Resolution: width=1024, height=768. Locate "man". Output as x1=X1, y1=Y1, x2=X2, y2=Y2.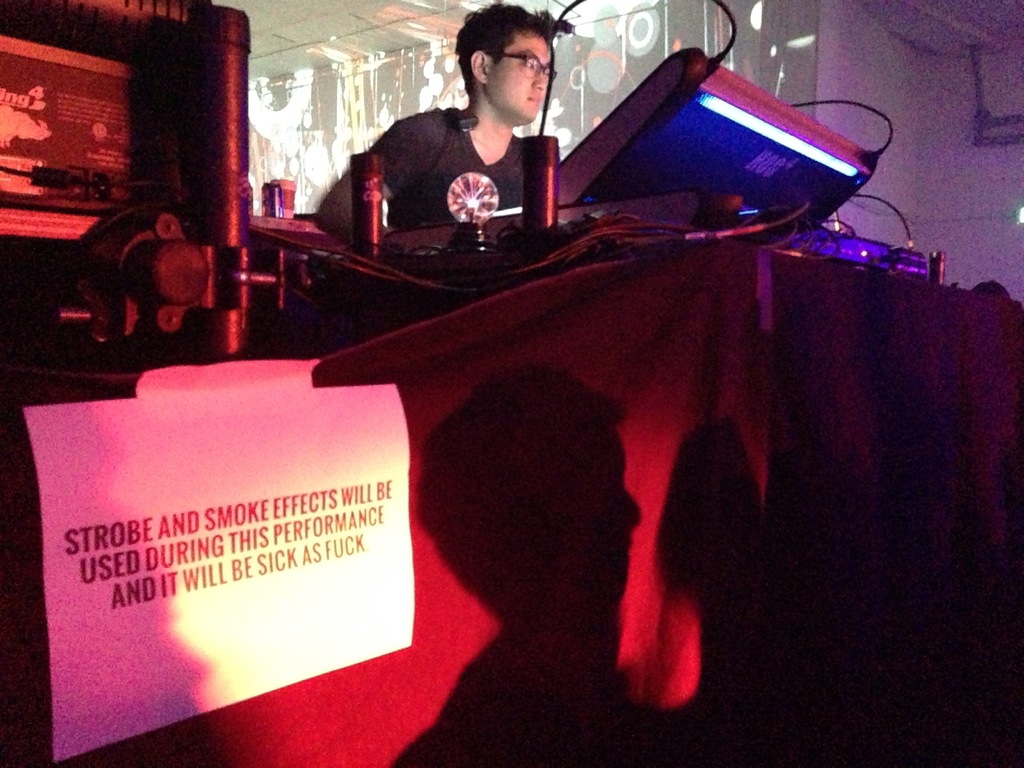
x1=325, y1=33, x2=605, y2=254.
